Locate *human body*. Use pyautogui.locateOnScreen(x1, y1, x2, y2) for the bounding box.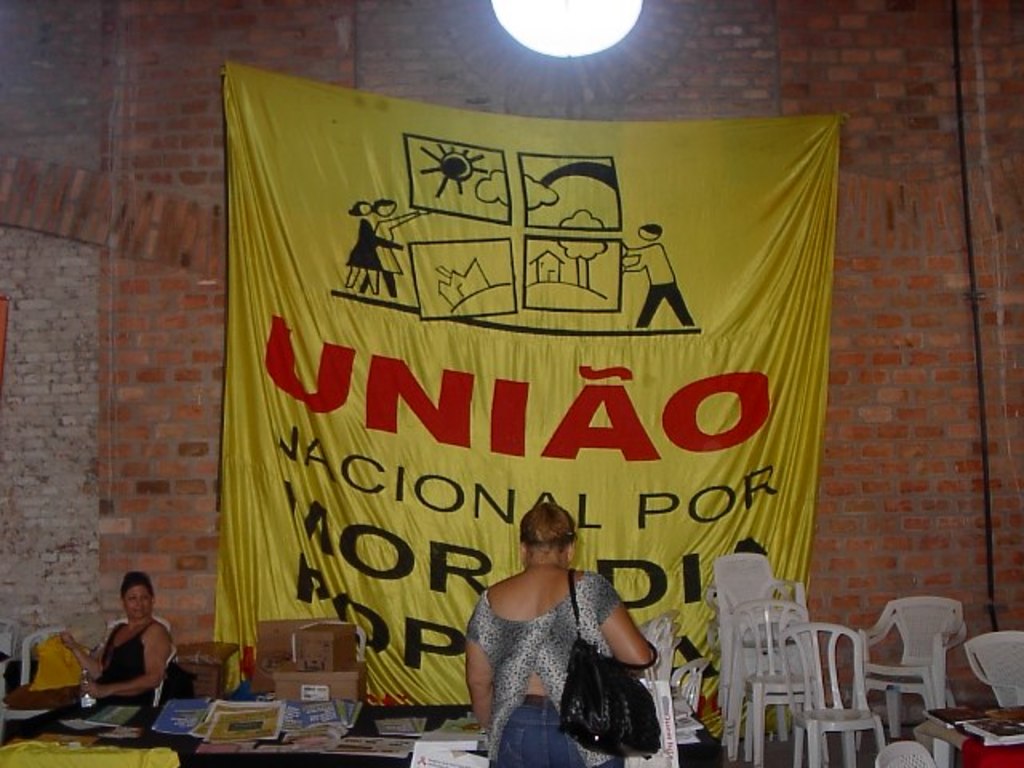
pyautogui.locateOnScreen(339, 221, 403, 294).
